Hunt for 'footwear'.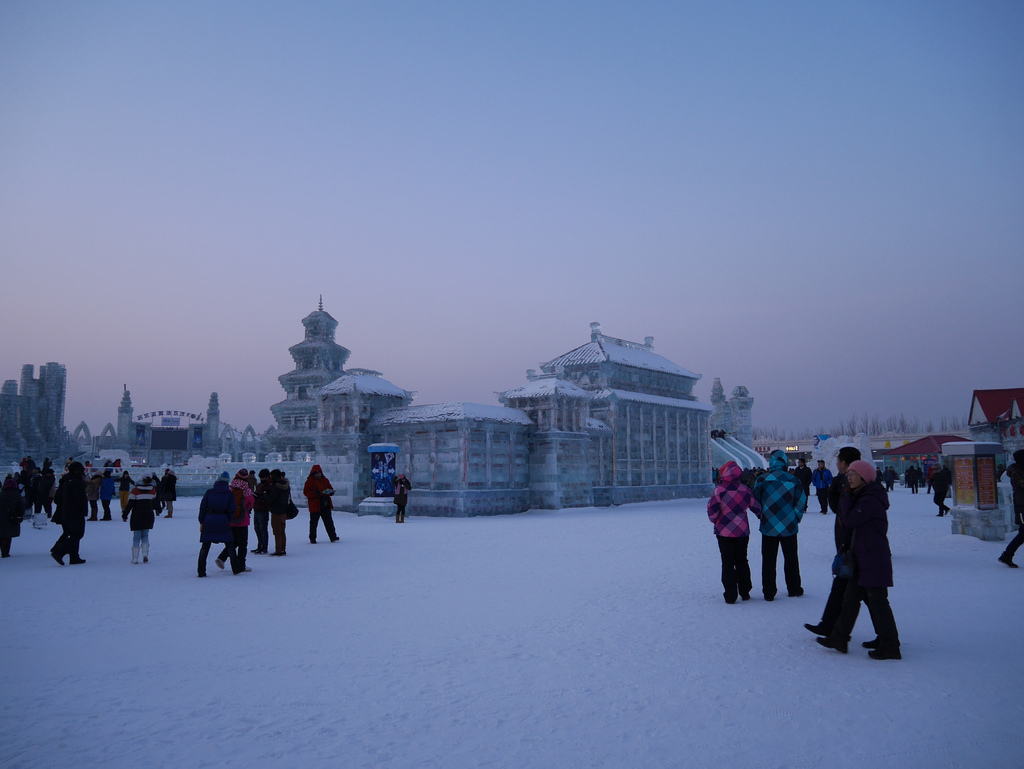
Hunted down at <bbox>310, 538, 317, 544</bbox>.
